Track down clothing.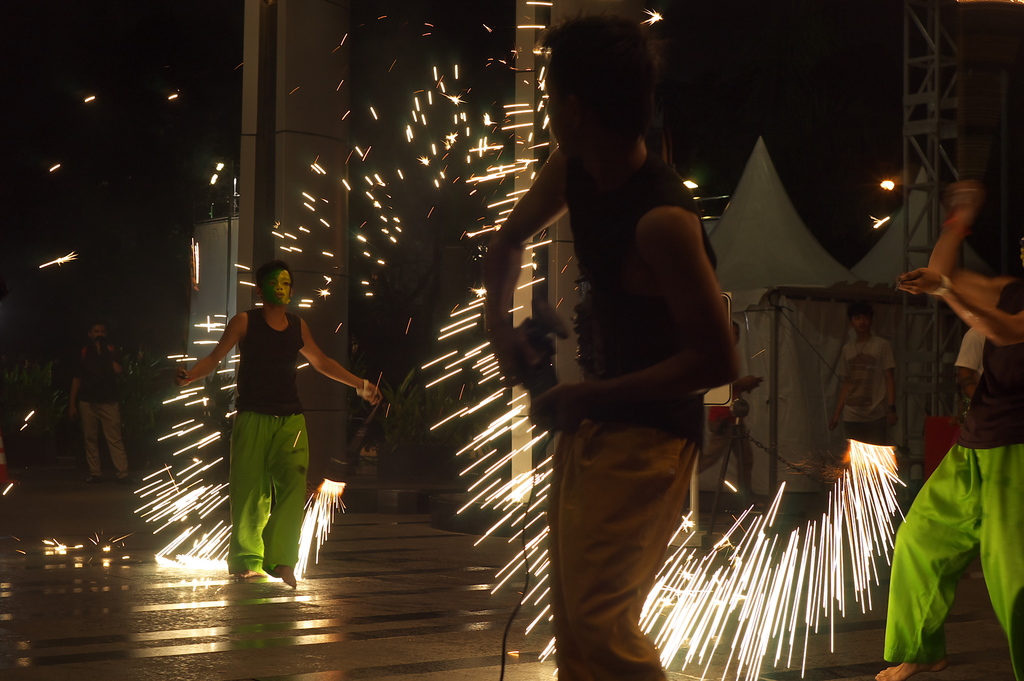
Tracked to BBox(209, 279, 329, 559).
